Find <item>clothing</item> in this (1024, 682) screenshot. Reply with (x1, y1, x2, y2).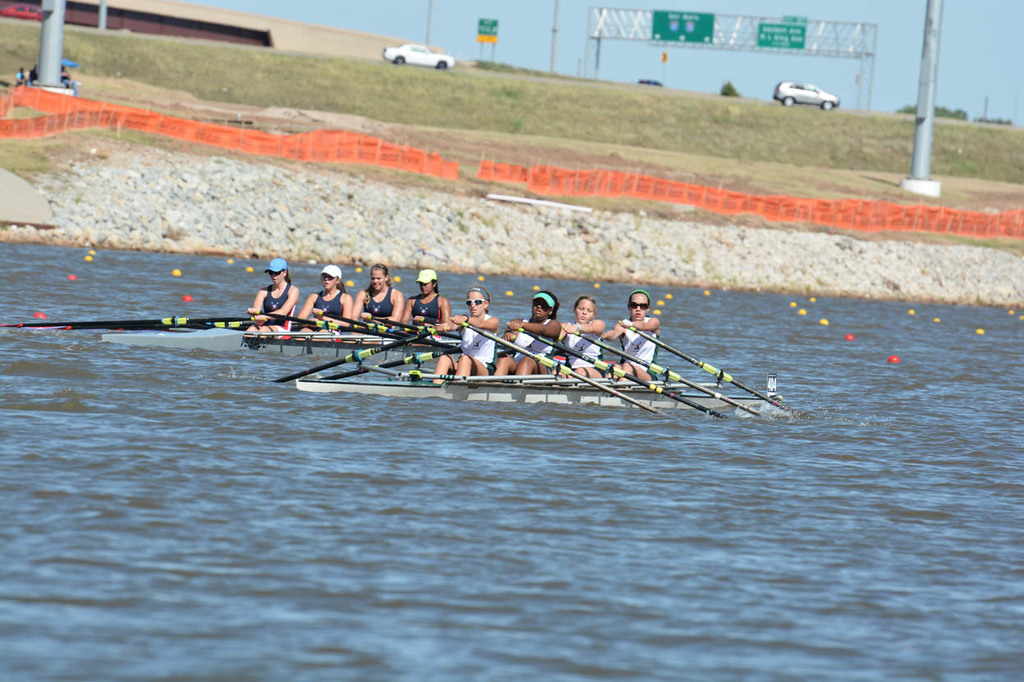
(622, 321, 658, 373).
